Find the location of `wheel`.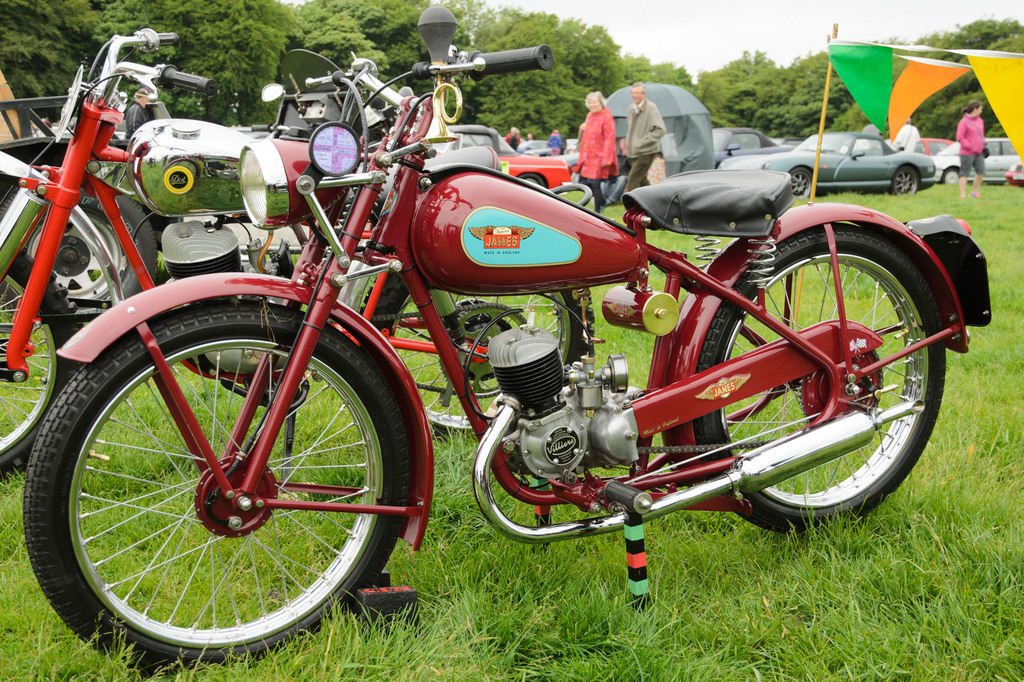
Location: [0,252,83,487].
